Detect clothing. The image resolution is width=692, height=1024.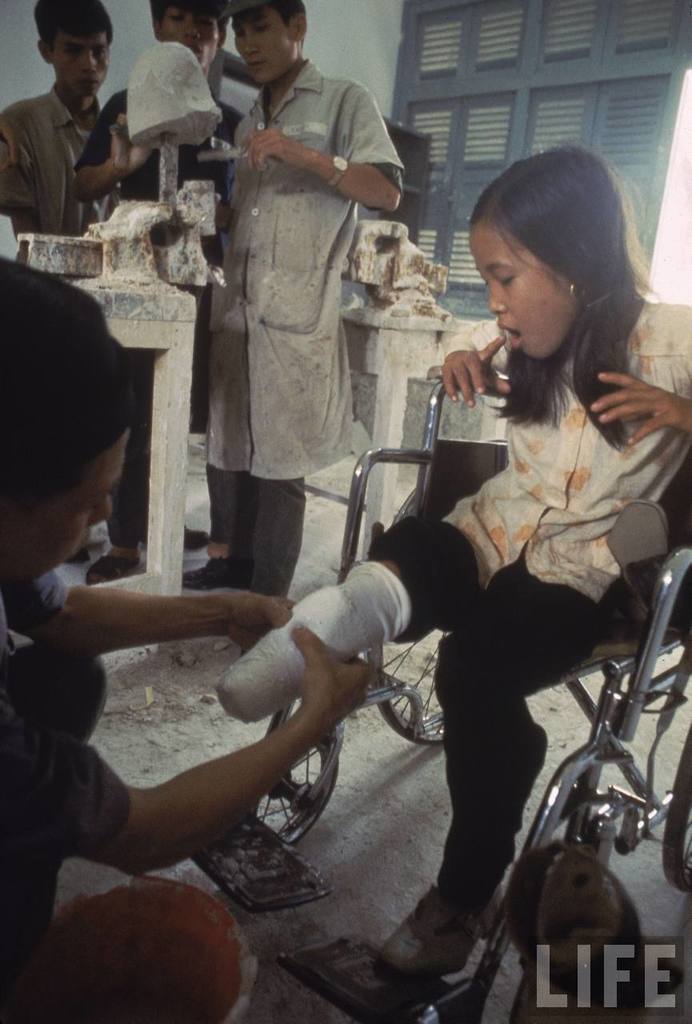
[0, 646, 98, 966].
